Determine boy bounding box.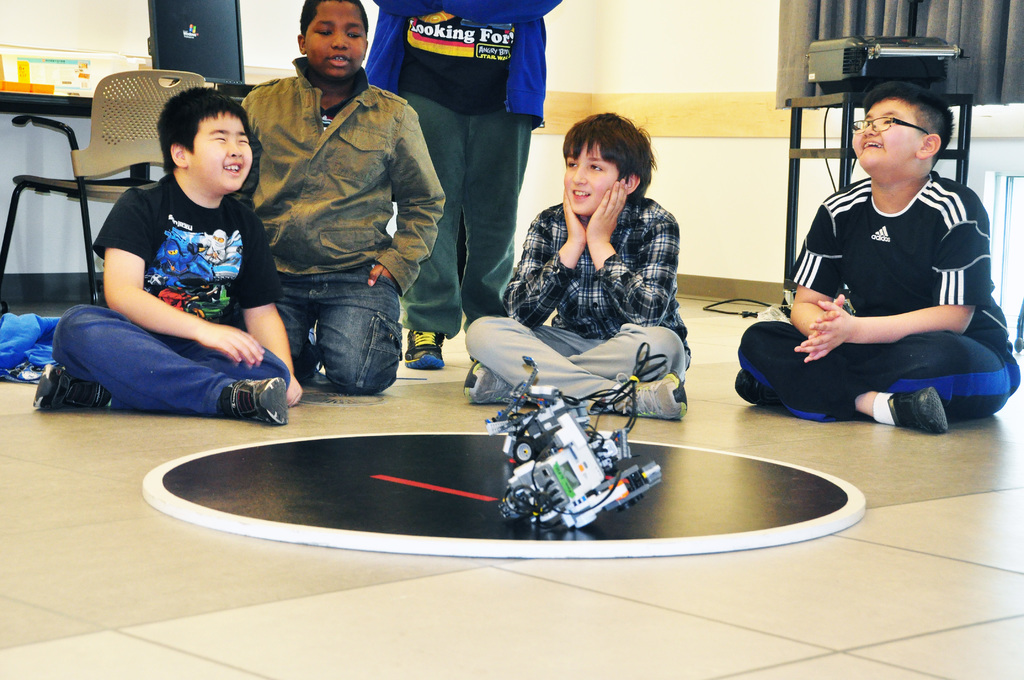
Determined: box=[734, 85, 1023, 442].
